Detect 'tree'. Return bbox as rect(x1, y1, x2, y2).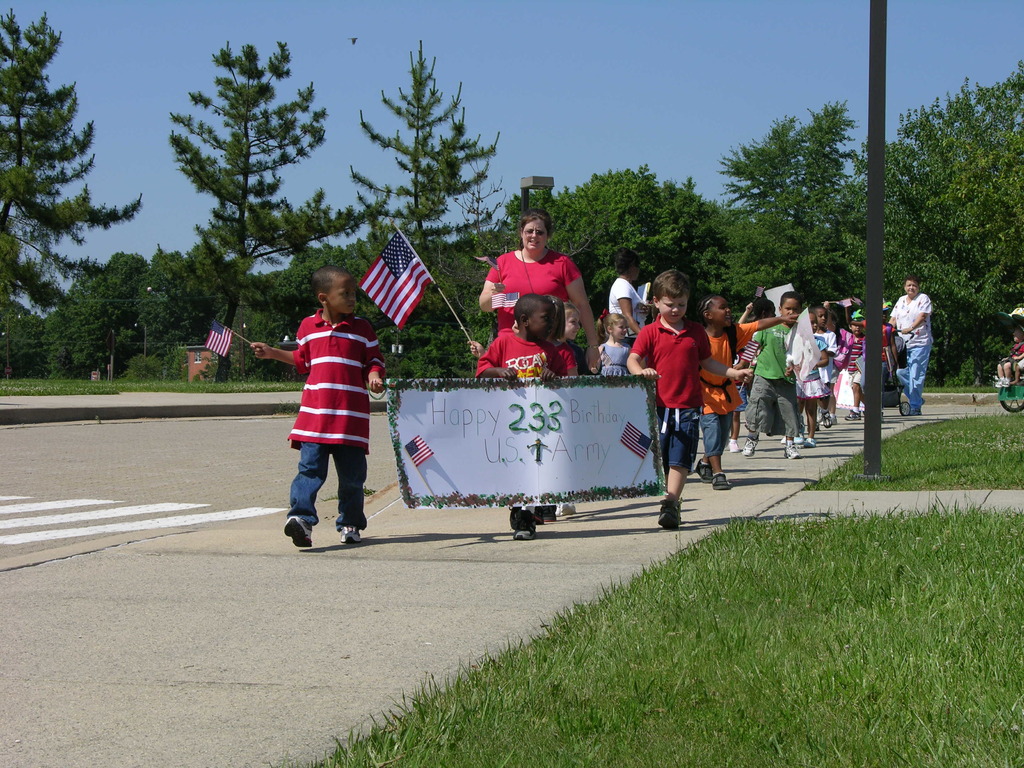
rect(718, 109, 853, 305).
